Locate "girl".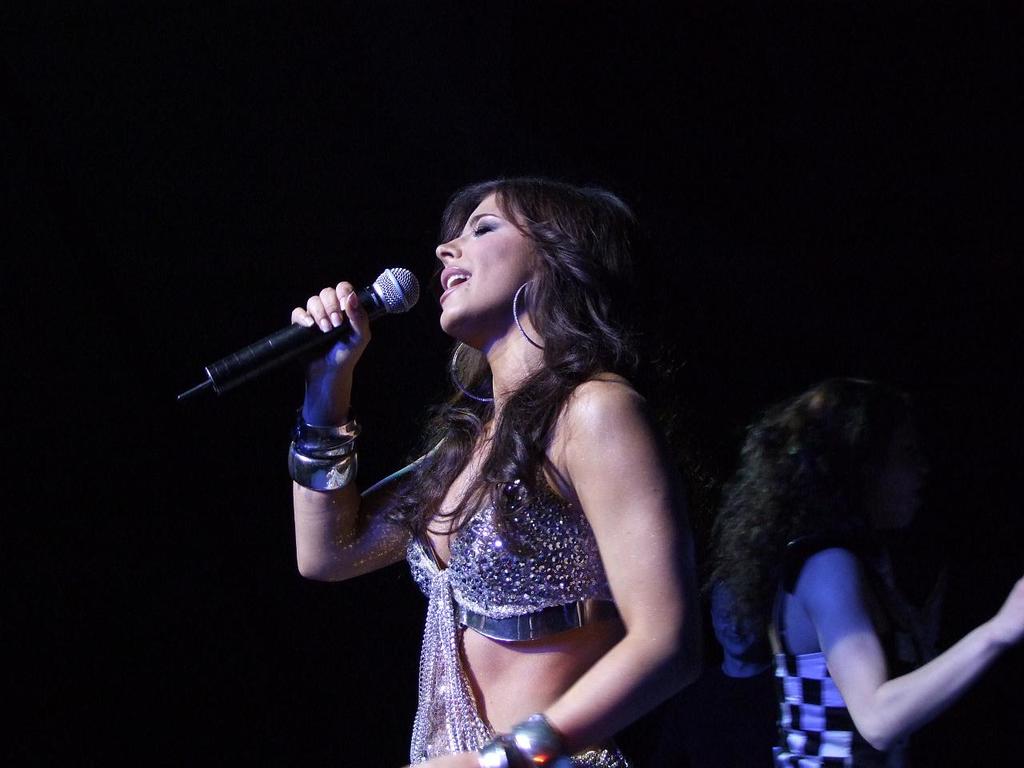
Bounding box: (700,378,1023,767).
